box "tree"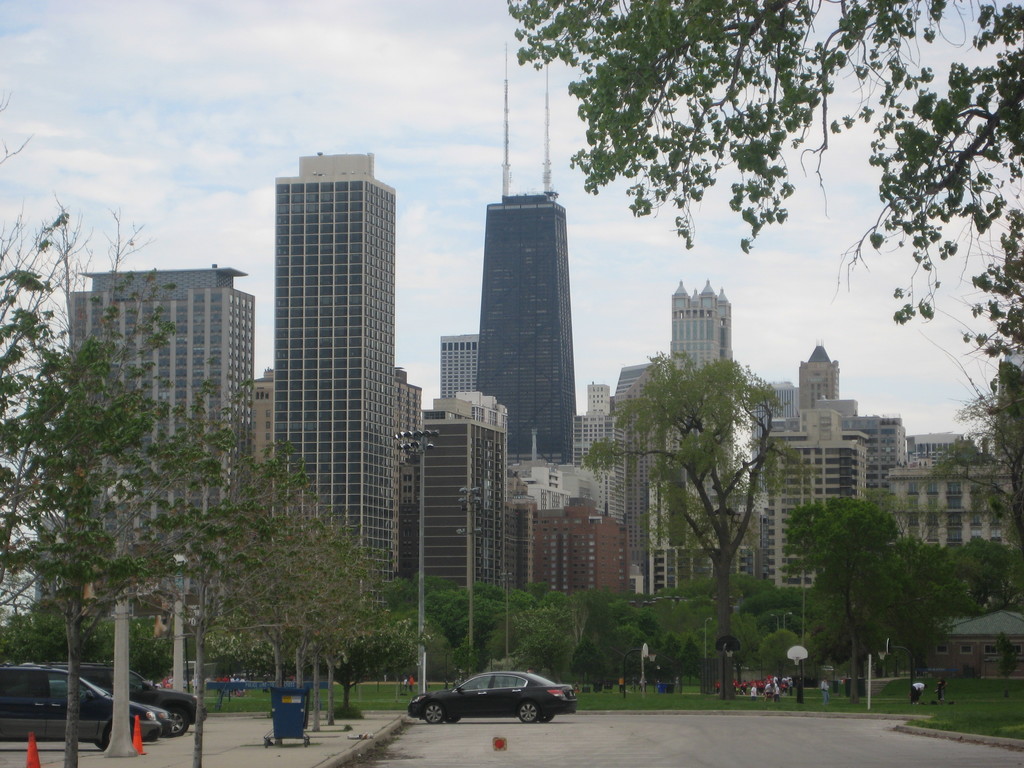
crop(778, 495, 1023, 734)
